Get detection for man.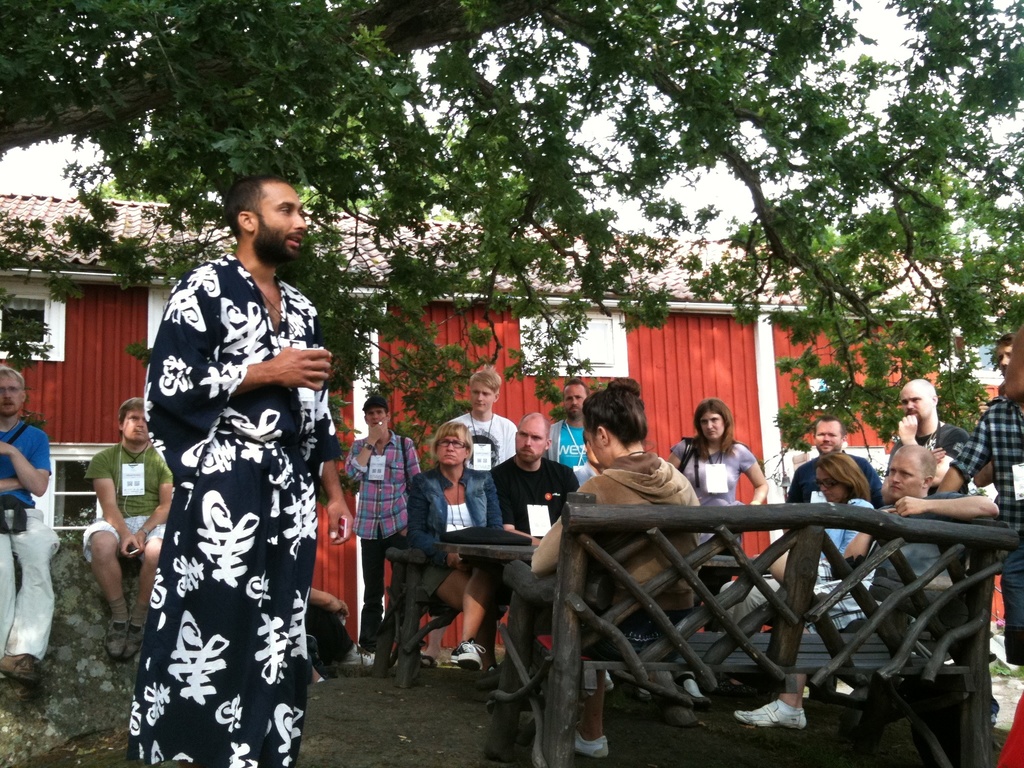
Detection: (885, 378, 973, 504).
